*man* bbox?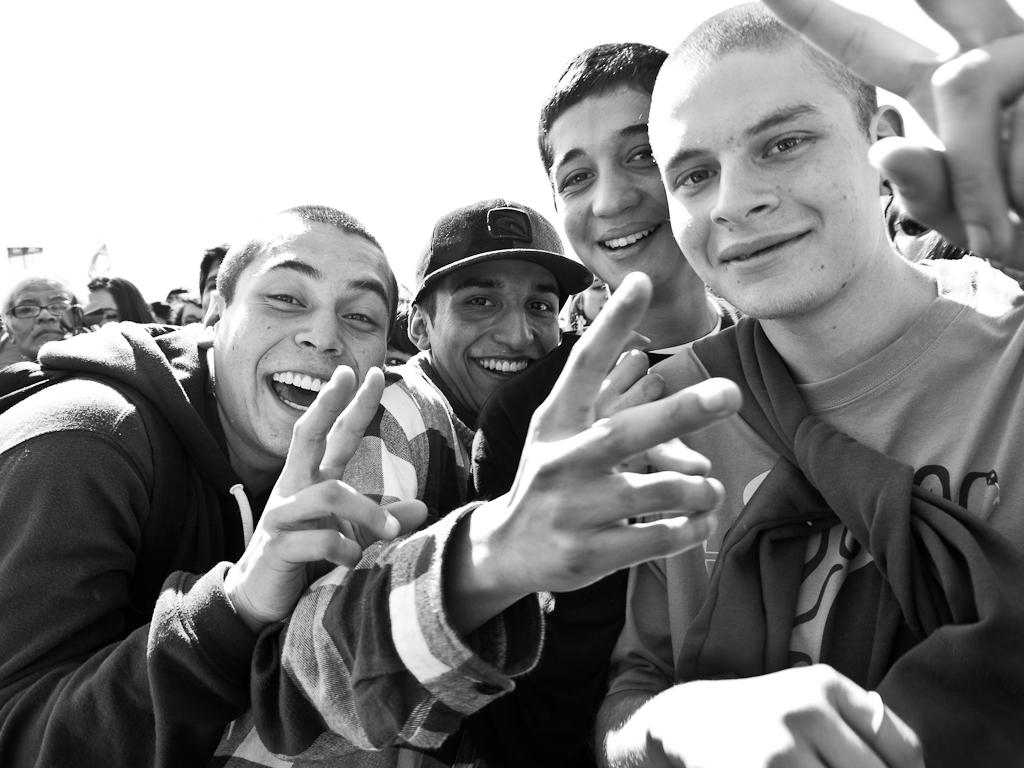
(x1=0, y1=203, x2=429, y2=767)
